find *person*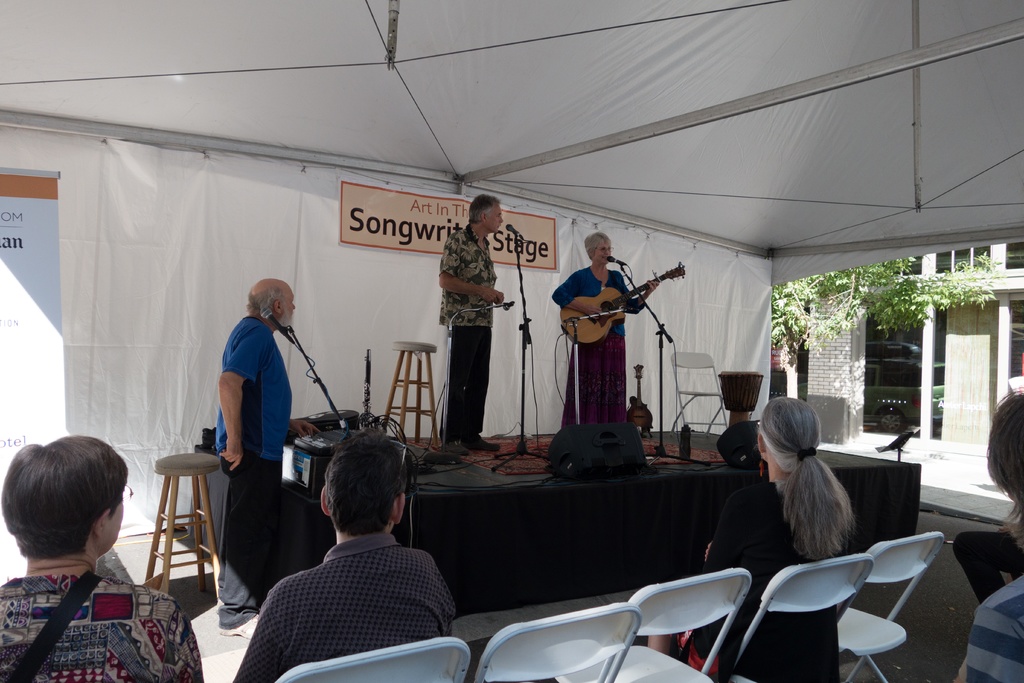
(648, 393, 844, 682)
